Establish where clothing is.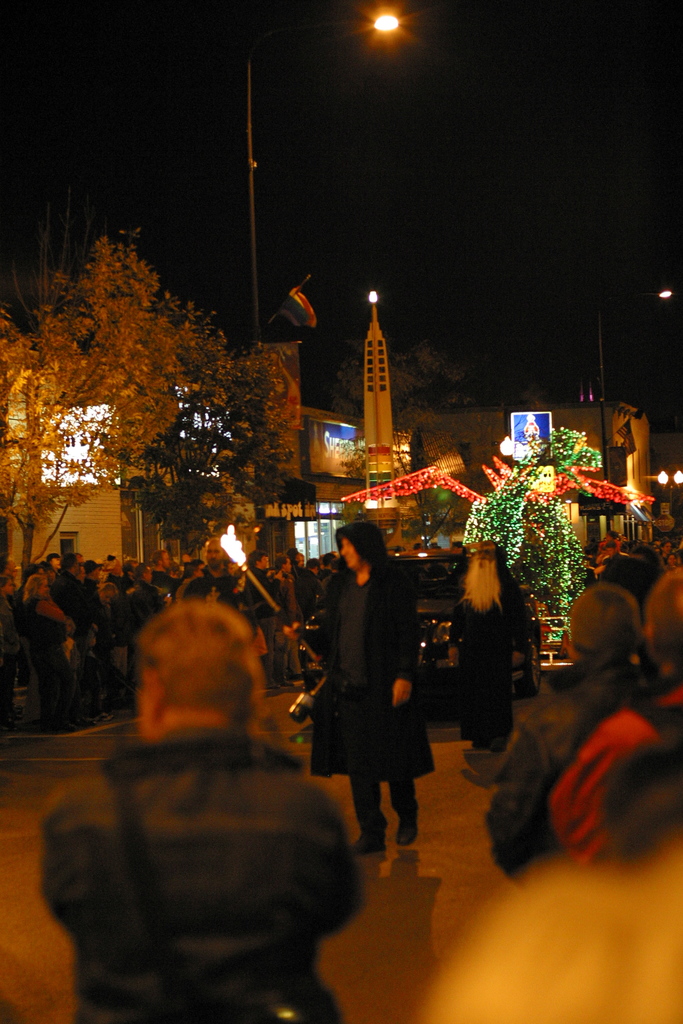
Established at box=[13, 586, 83, 712].
